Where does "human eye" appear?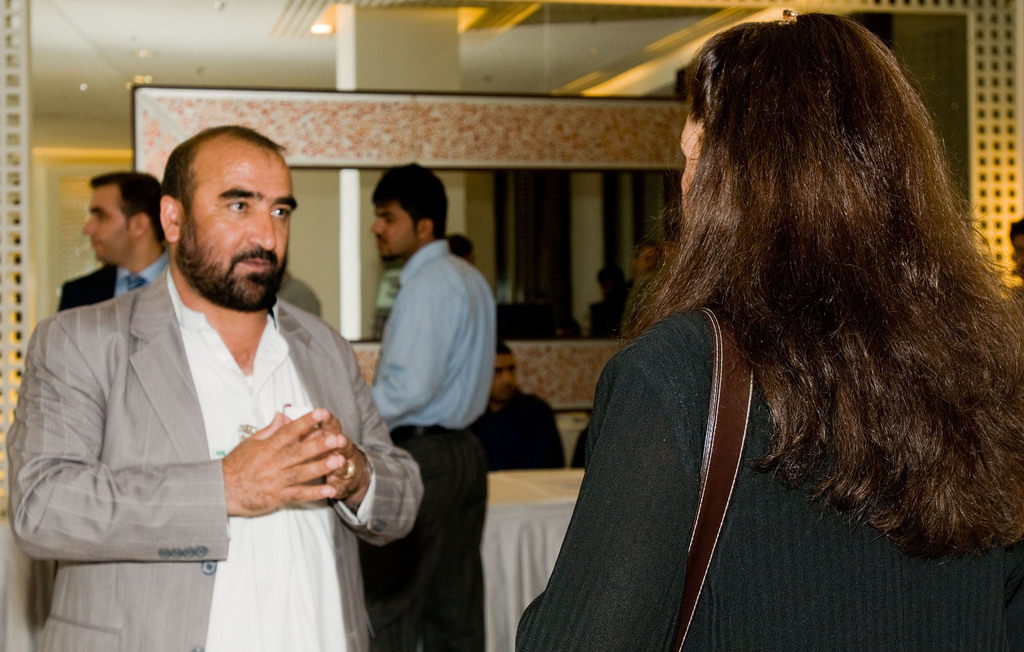
Appears at (left=95, top=211, right=109, bottom=221).
